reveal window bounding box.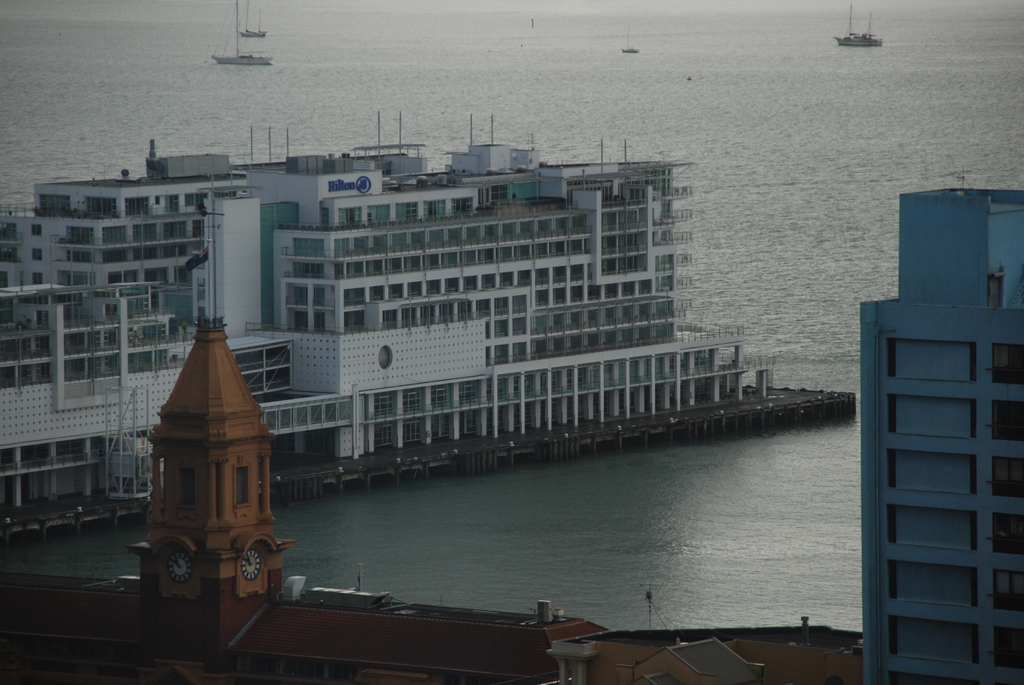
Revealed: detection(37, 311, 53, 328).
